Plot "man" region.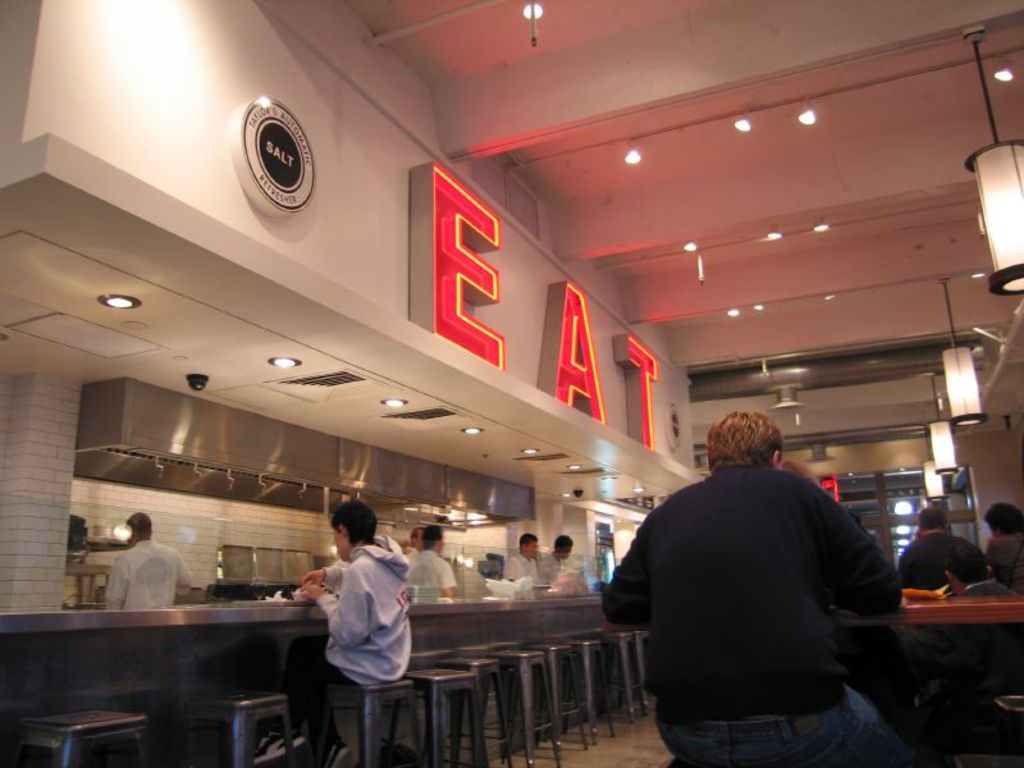
Plotted at {"left": 544, "top": 532, "right": 577, "bottom": 589}.
